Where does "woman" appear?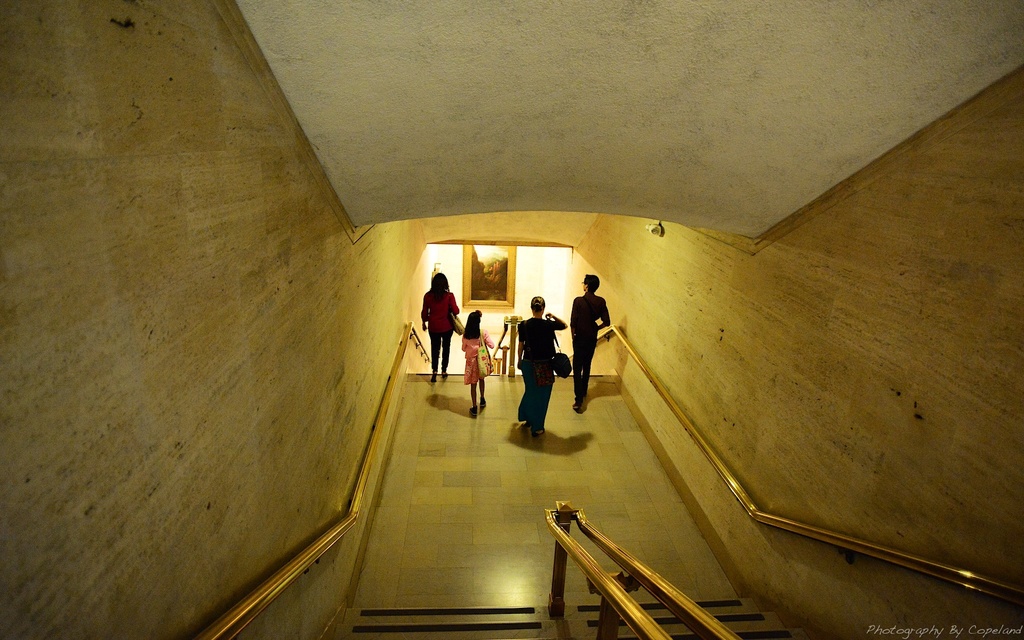
Appears at 415:270:465:388.
